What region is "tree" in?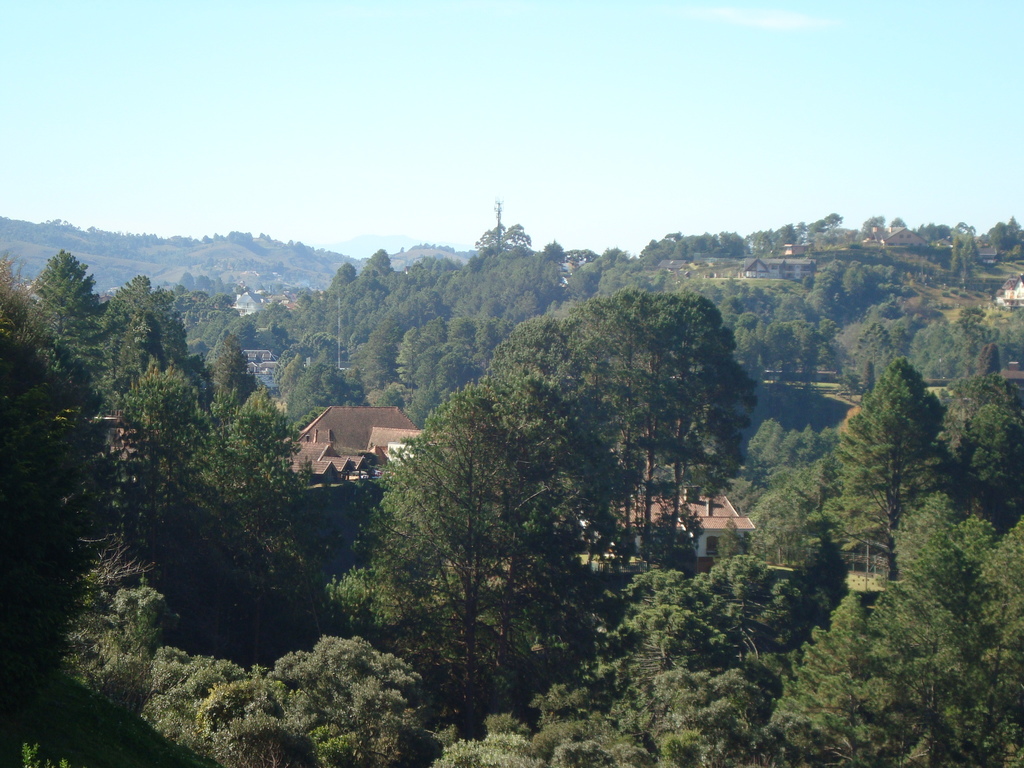
pyautogui.locateOnScreen(0, 250, 118, 765).
